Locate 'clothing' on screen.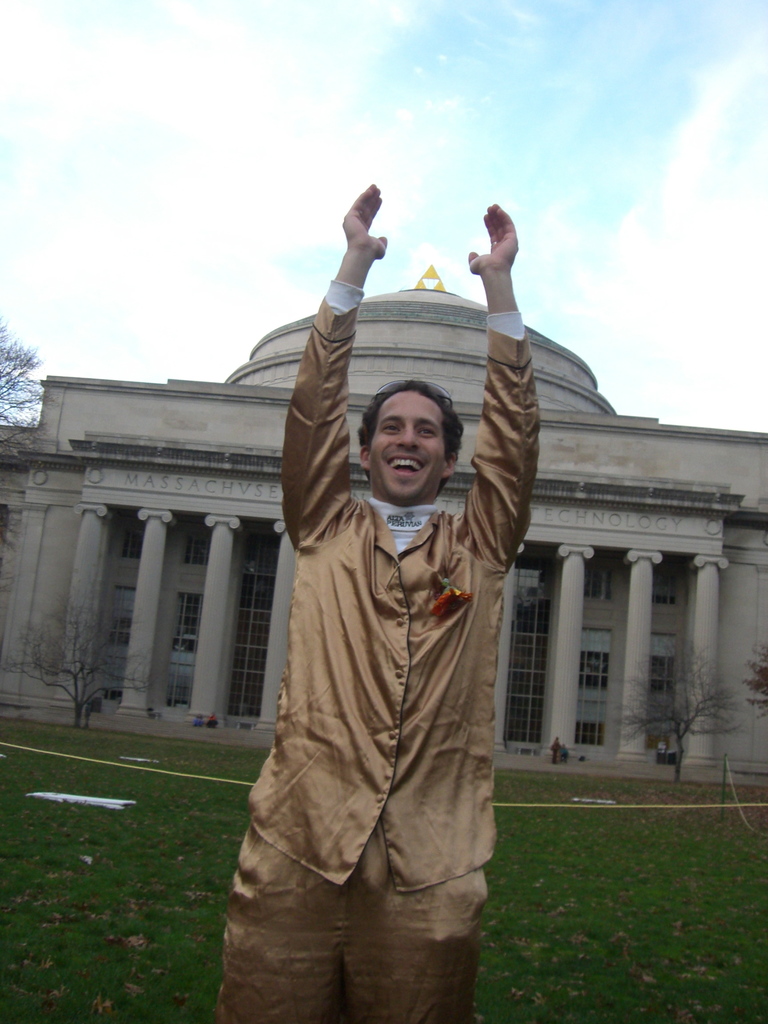
On screen at [x1=226, y1=350, x2=529, y2=1008].
